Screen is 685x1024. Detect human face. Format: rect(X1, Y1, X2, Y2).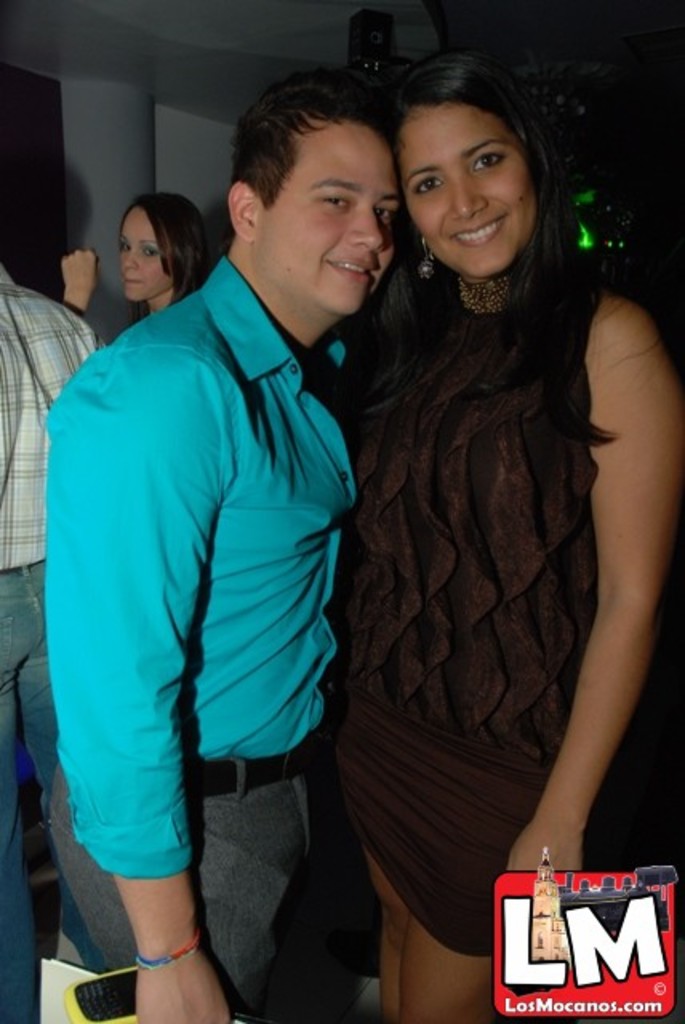
rect(280, 125, 402, 318).
